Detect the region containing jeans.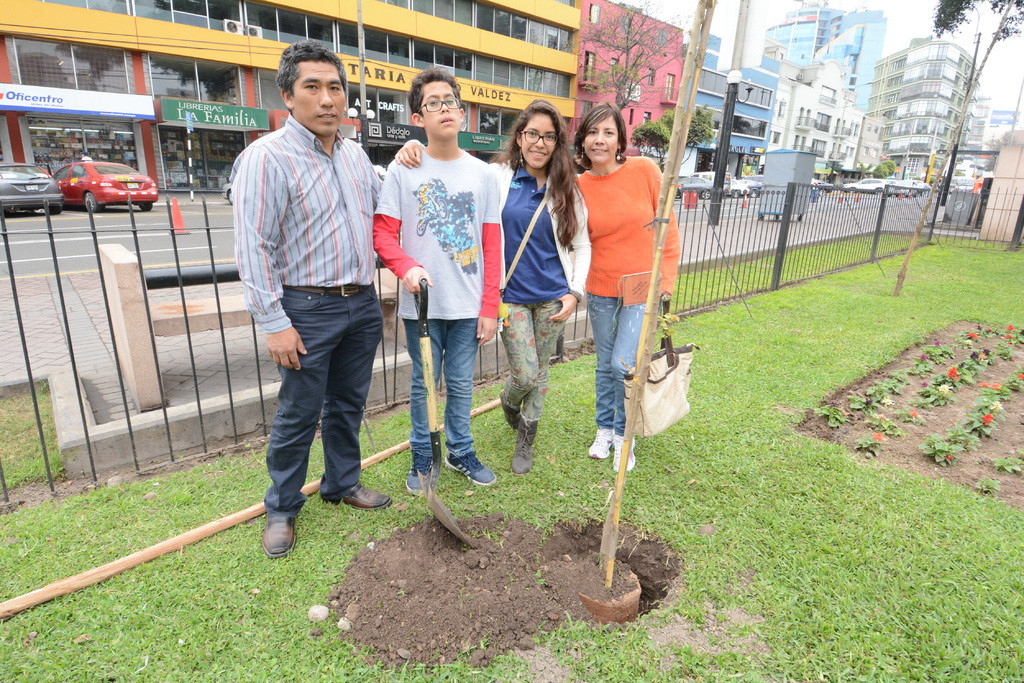
<bbox>403, 320, 483, 460</bbox>.
